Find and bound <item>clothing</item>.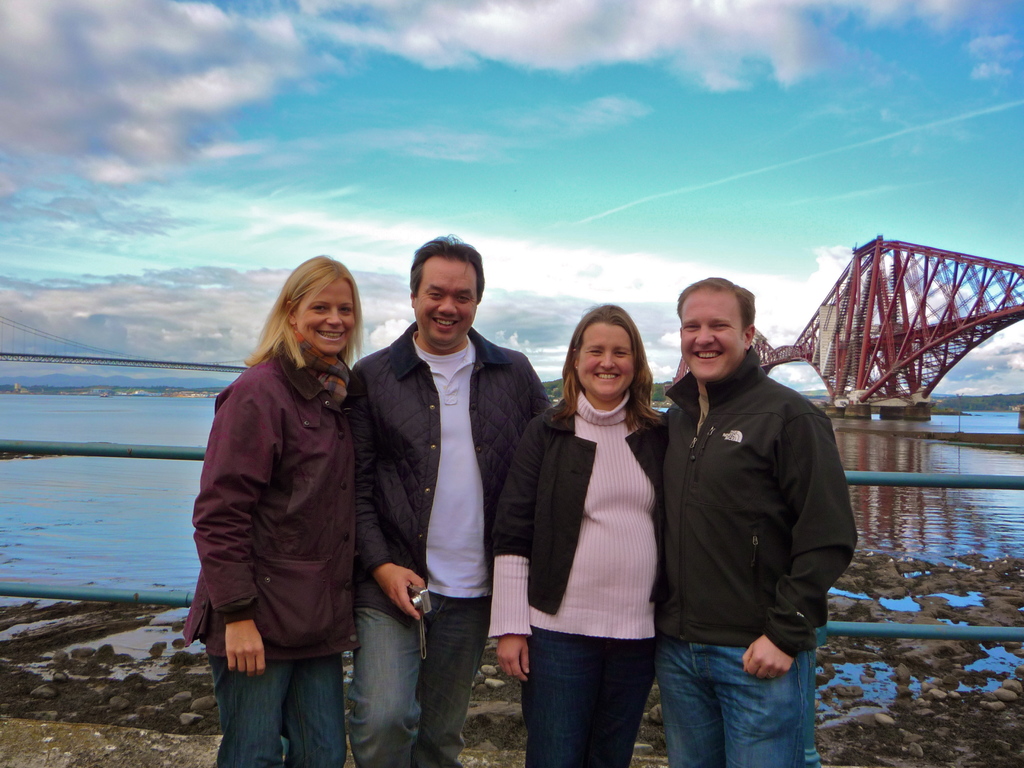
Bound: <region>486, 388, 680, 767</region>.
